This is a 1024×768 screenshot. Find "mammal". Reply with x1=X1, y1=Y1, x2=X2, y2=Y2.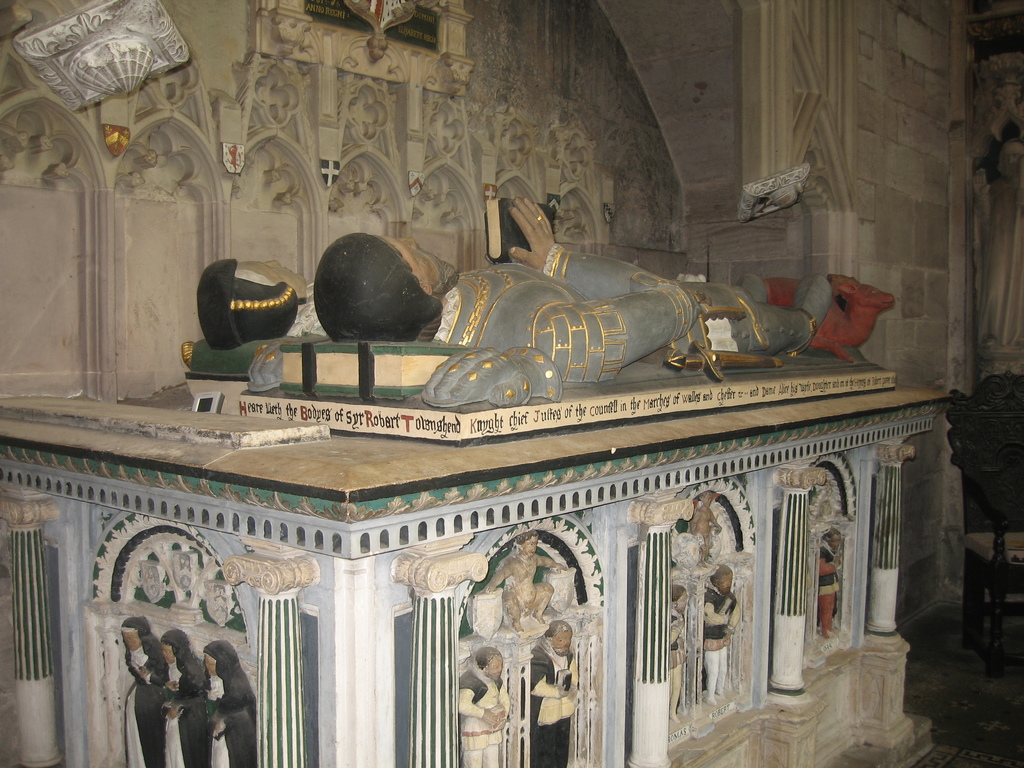
x1=671, y1=585, x2=693, y2=725.
